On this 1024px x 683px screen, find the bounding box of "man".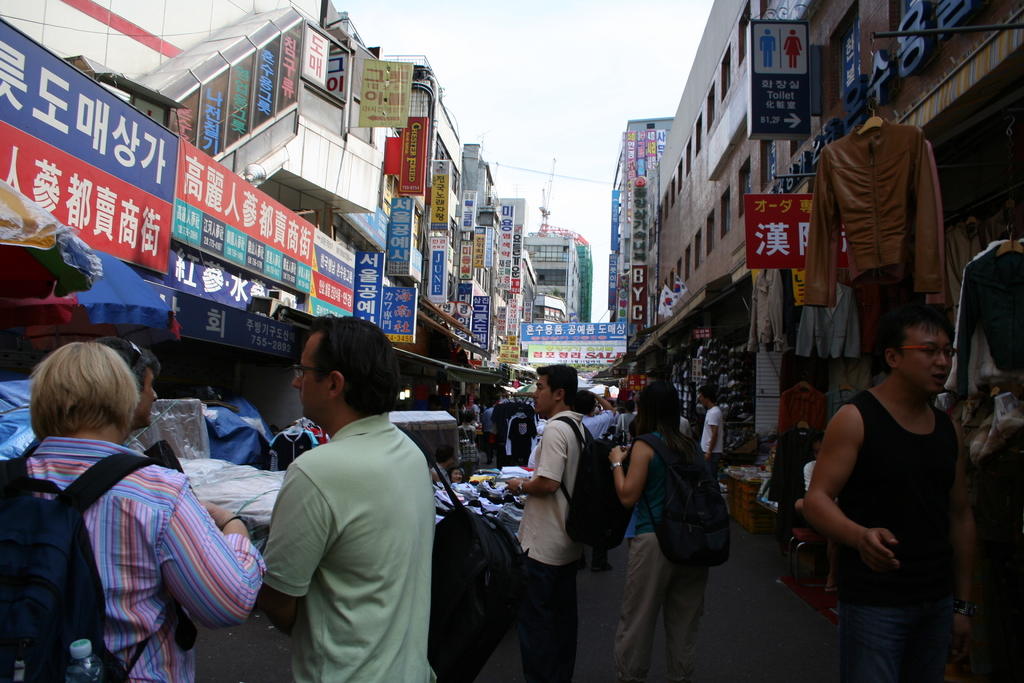
Bounding box: 95, 336, 162, 441.
